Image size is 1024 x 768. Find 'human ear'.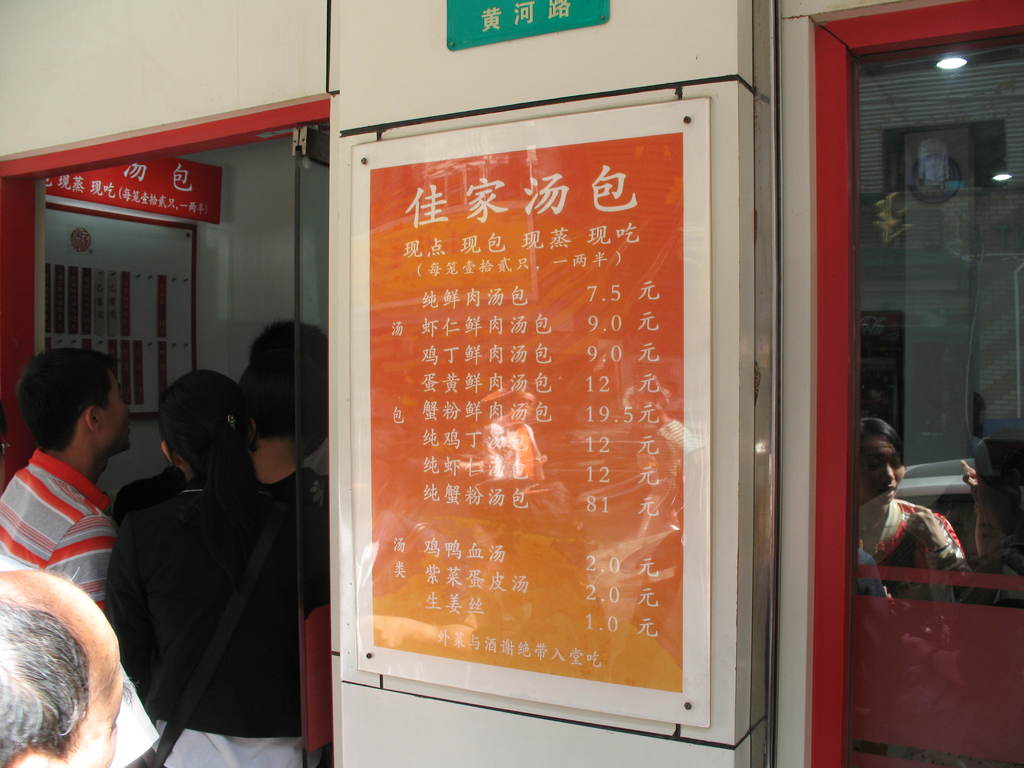
locate(163, 441, 182, 467).
